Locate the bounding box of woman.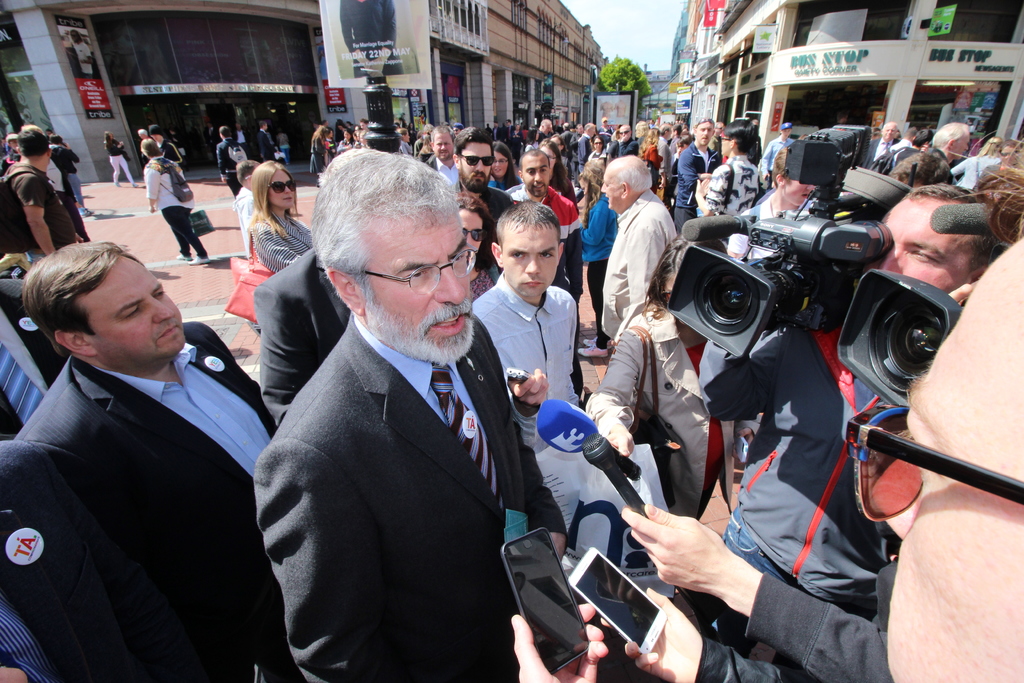
Bounding box: box(130, 143, 195, 259).
